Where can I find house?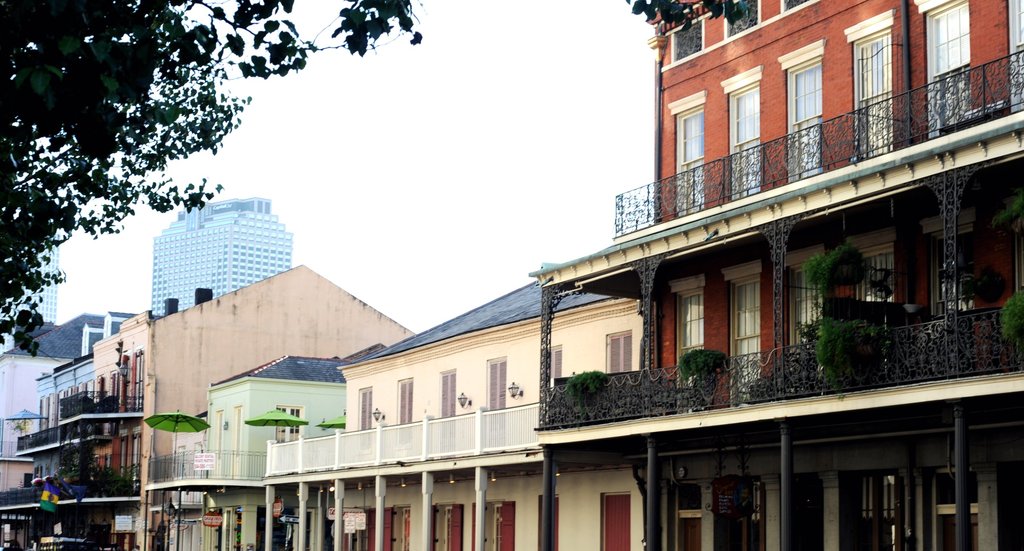
You can find it at detection(84, 267, 422, 543).
